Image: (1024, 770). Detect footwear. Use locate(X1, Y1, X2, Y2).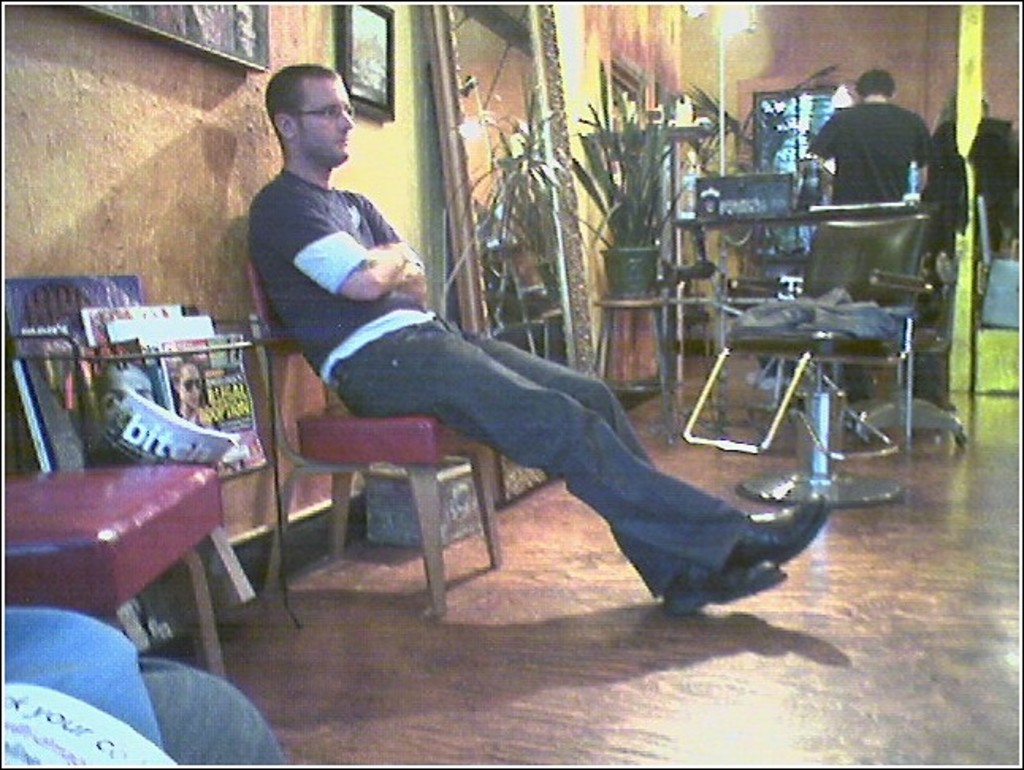
locate(726, 493, 834, 580).
